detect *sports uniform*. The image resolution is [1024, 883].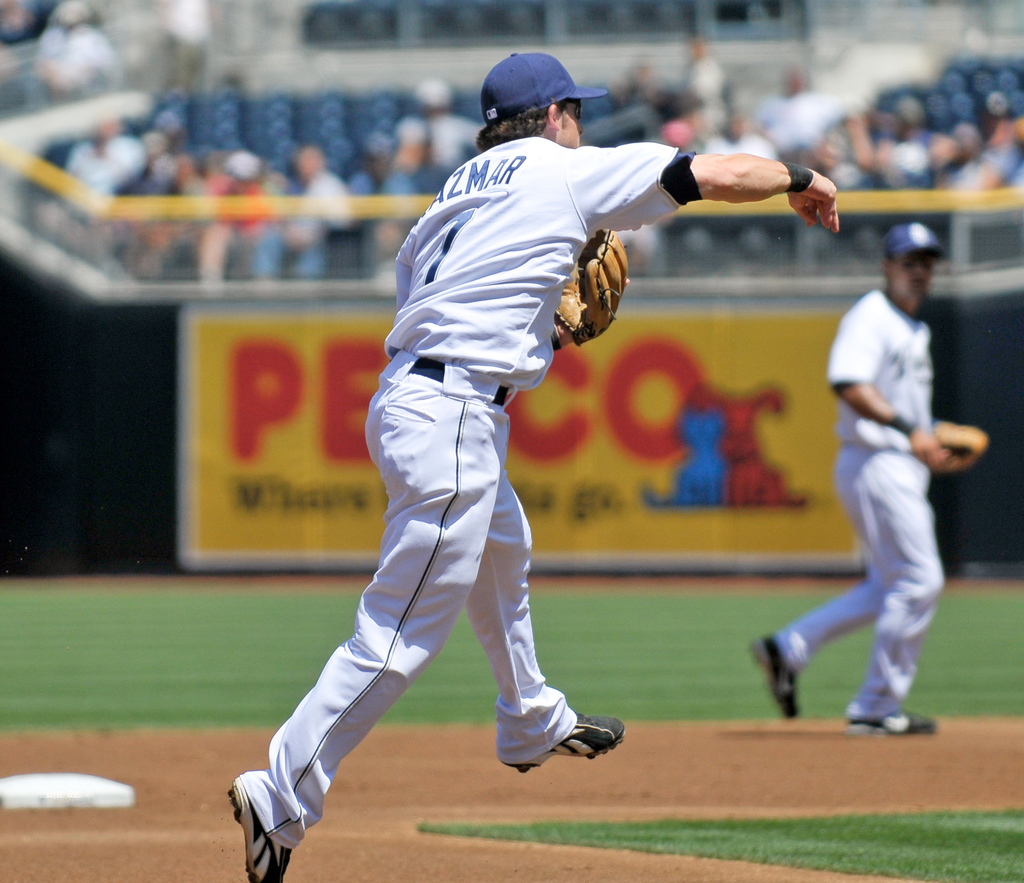
[left=767, top=280, right=952, bottom=720].
